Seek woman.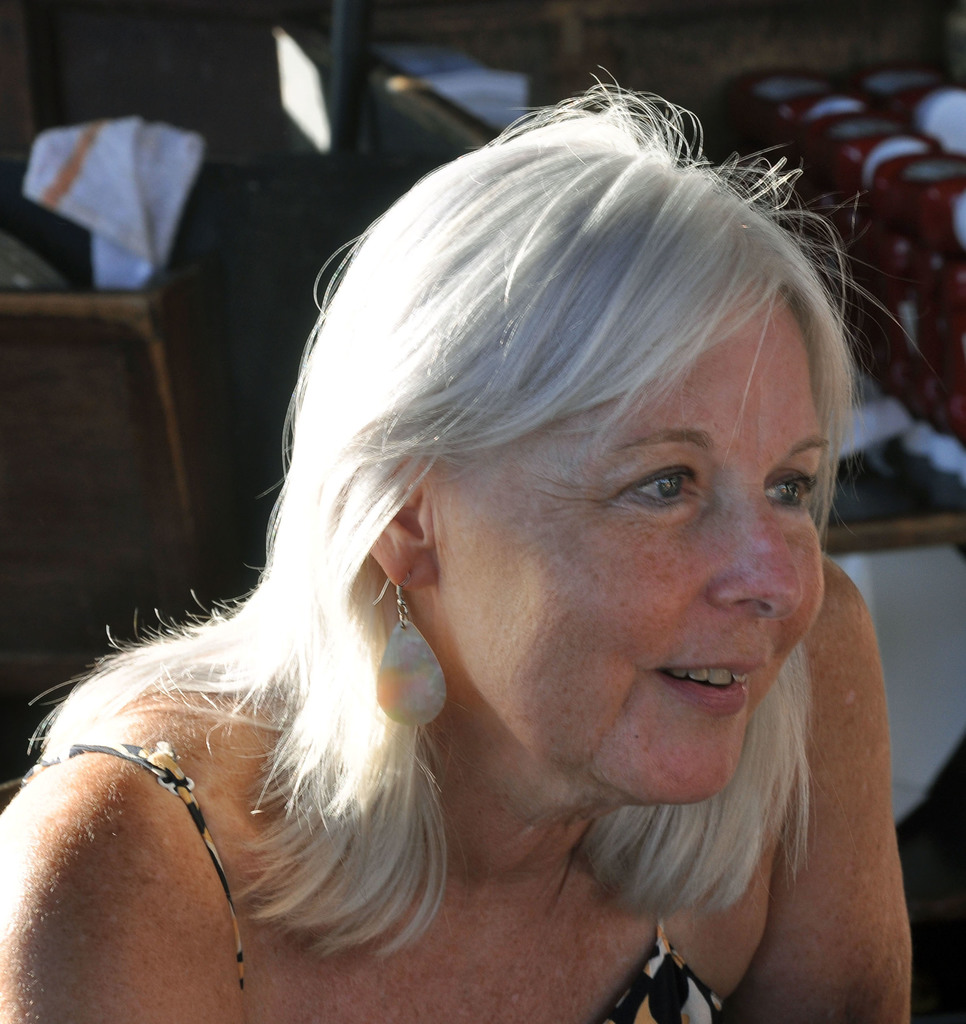
0, 61, 914, 1023.
